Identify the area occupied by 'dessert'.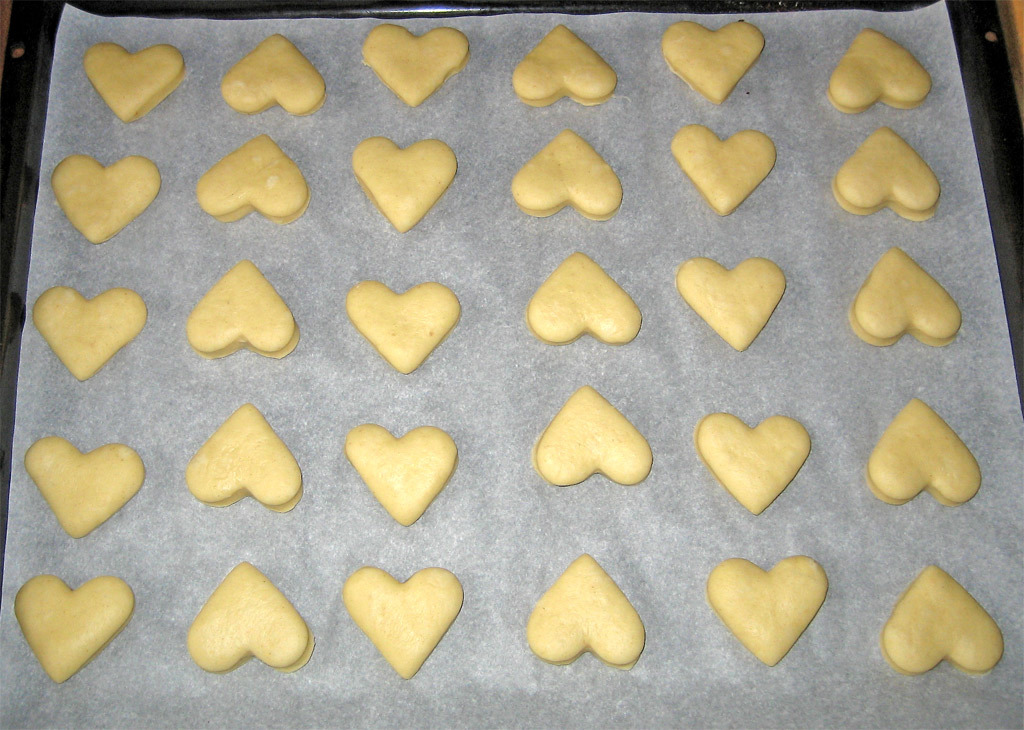
Area: (x1=663, y1=23, x2=764, y2=106).
